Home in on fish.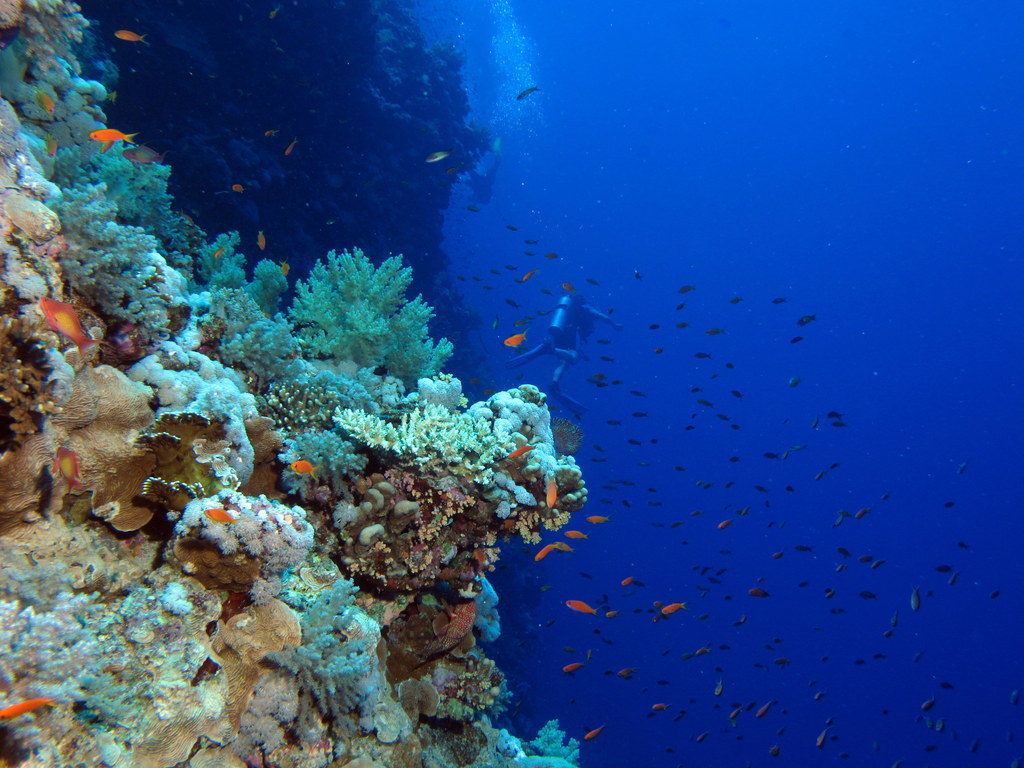
Homed in at (634,267,642,287).
